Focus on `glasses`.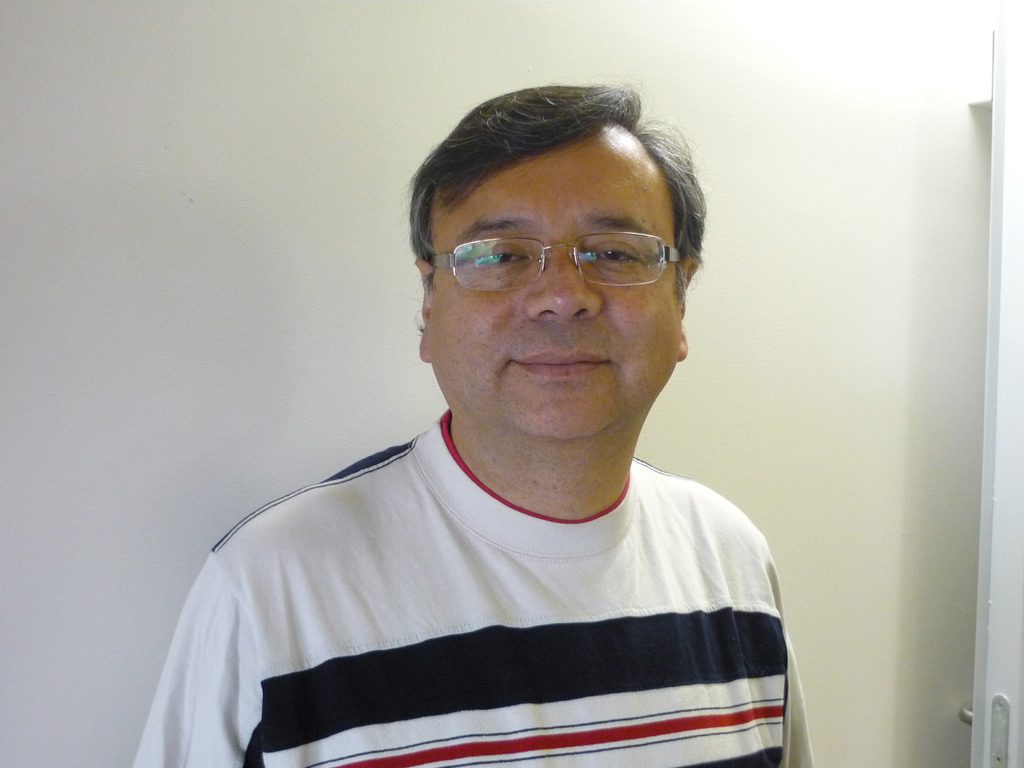
Focused at (x1=424, y1=230, x2=681, y2=302).
